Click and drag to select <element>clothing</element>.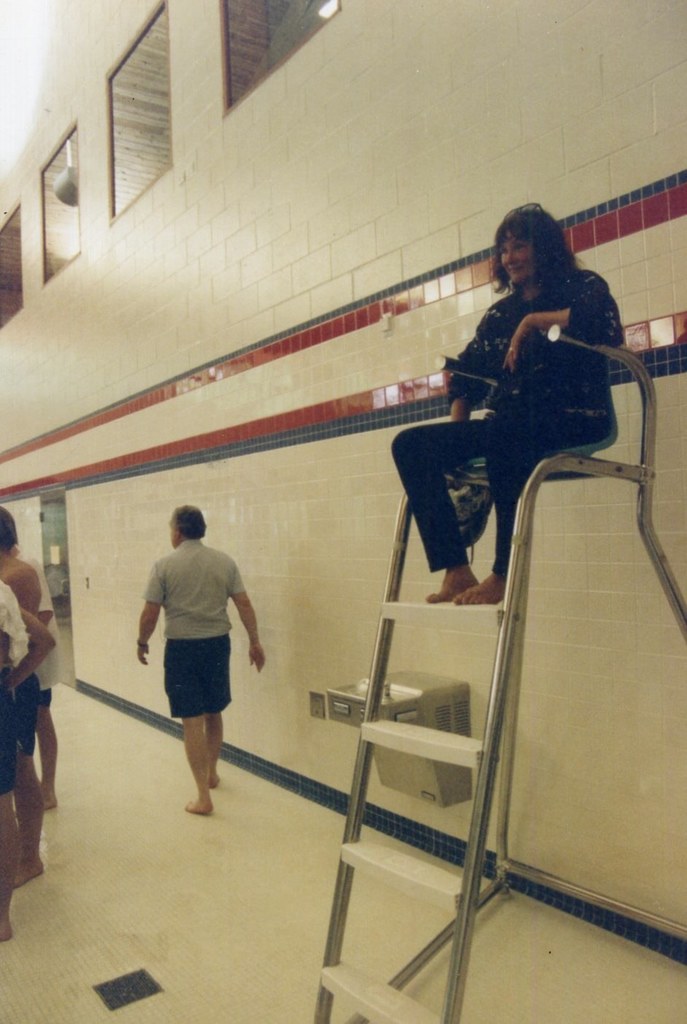
Selection: 390 268 621 575.
